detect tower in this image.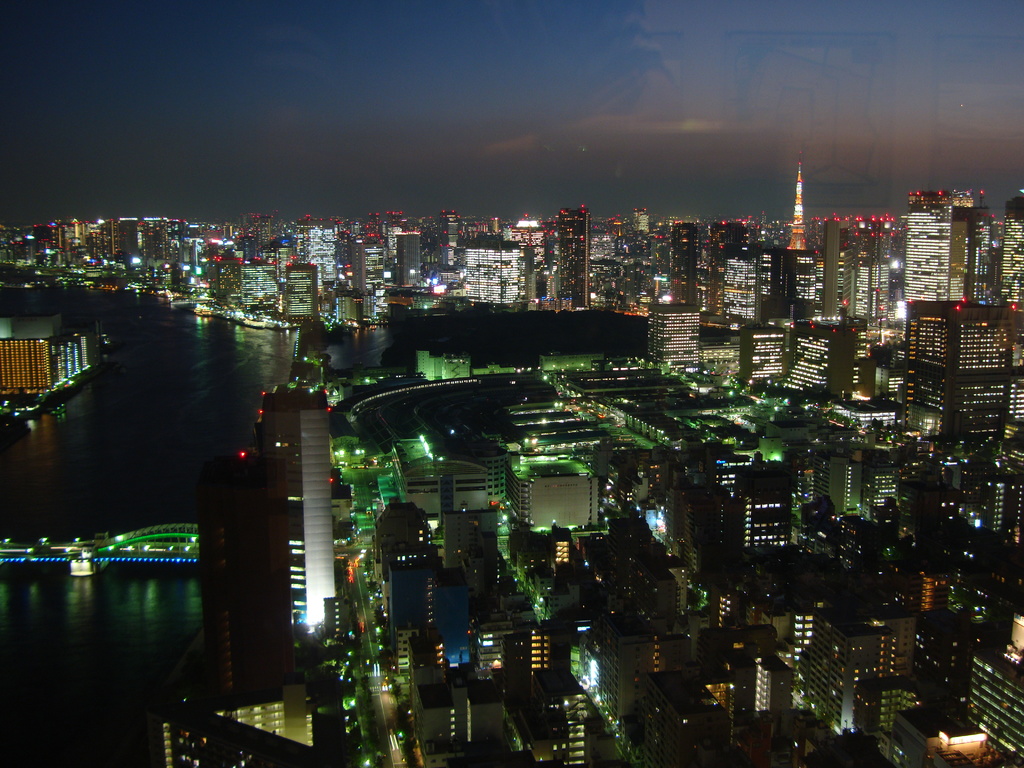
Detection: l=243, t=260, r=272, b=324.
